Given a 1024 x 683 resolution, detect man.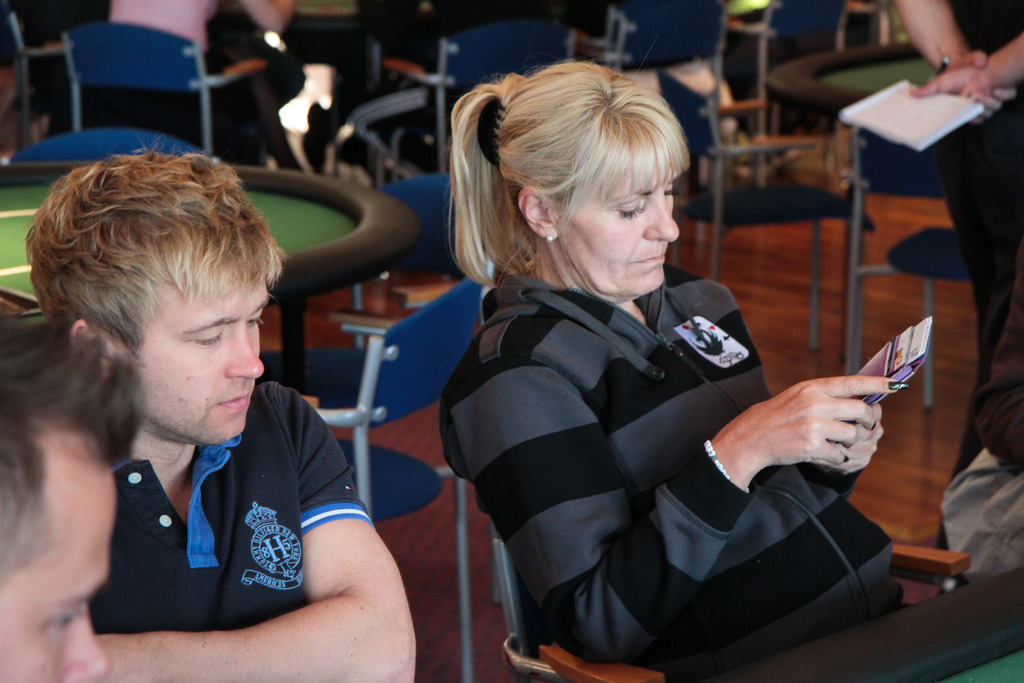
(left=0, top=317, right=147, bottom=682).
